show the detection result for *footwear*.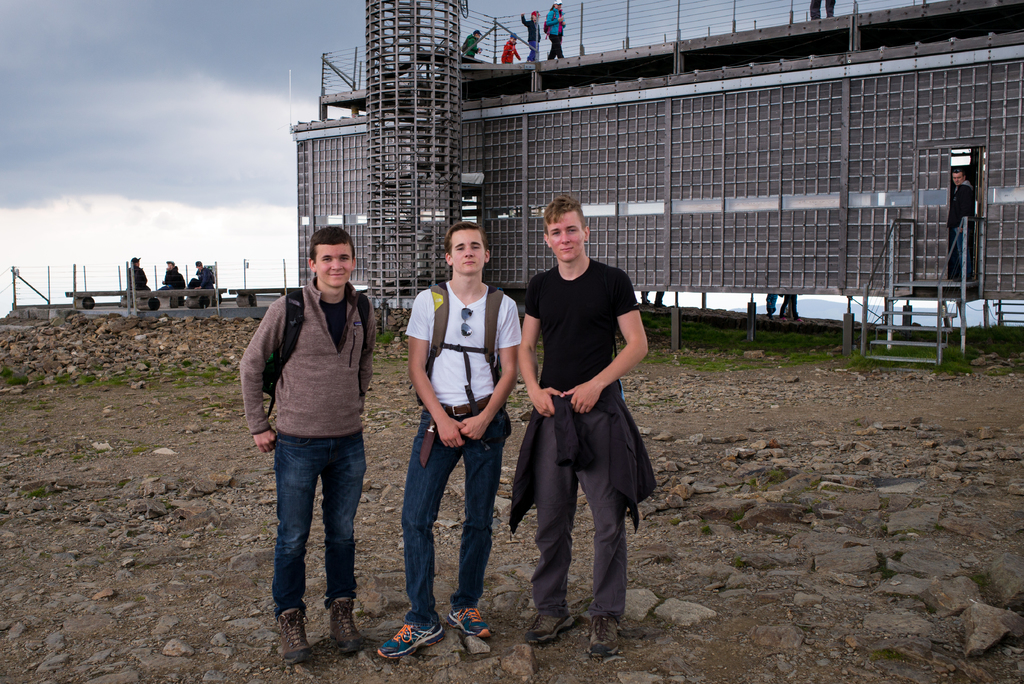
[x1=271, y1=612, x2=311, y2=662].
